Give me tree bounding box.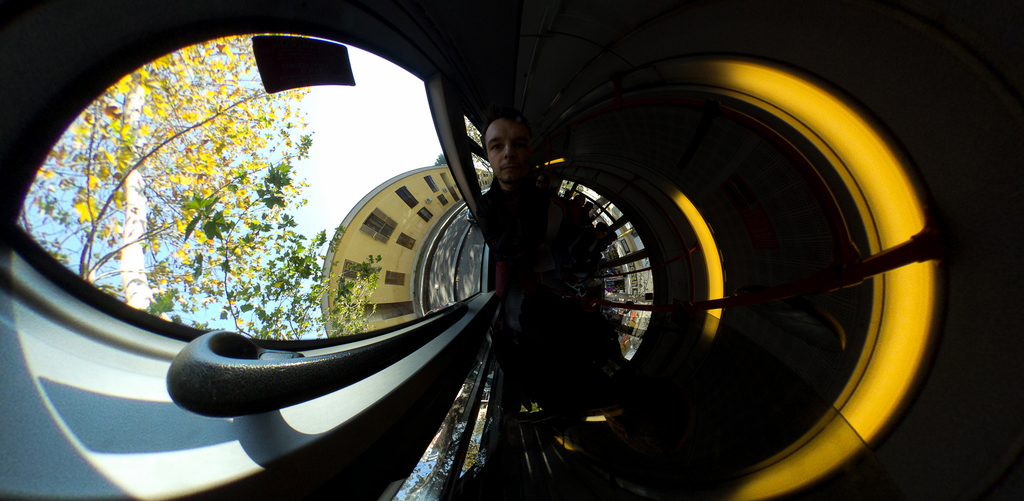
(x1=147, y1=131, x2=344, y2=350).
